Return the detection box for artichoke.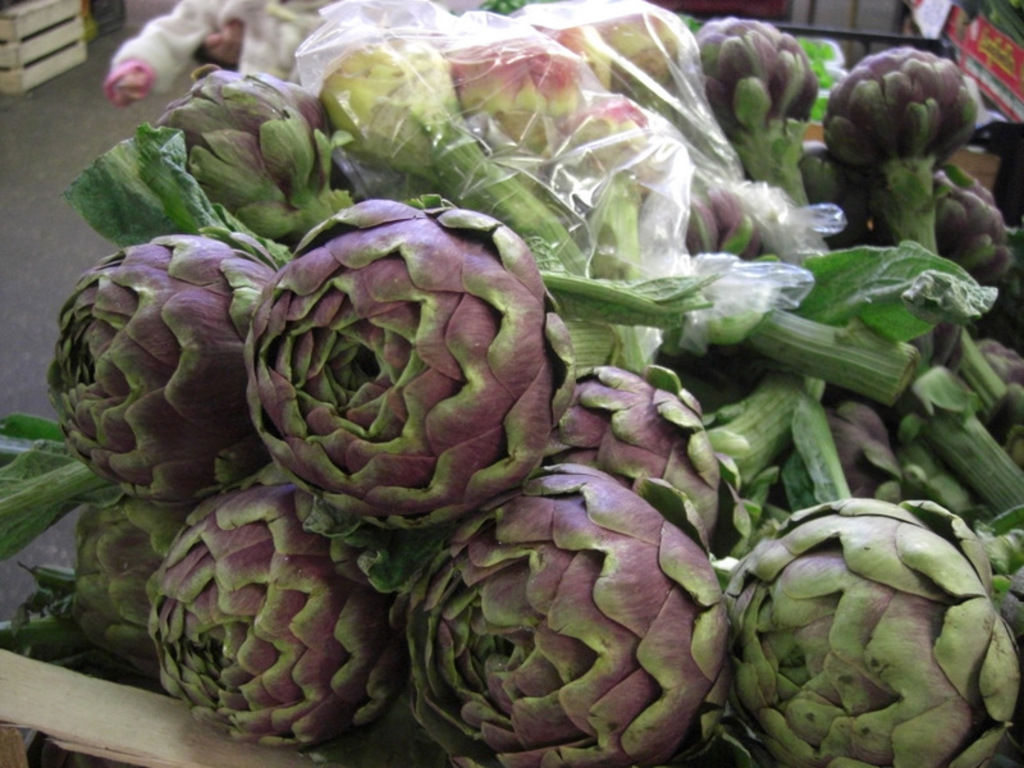
BBox(244, 192, 579, 539).
